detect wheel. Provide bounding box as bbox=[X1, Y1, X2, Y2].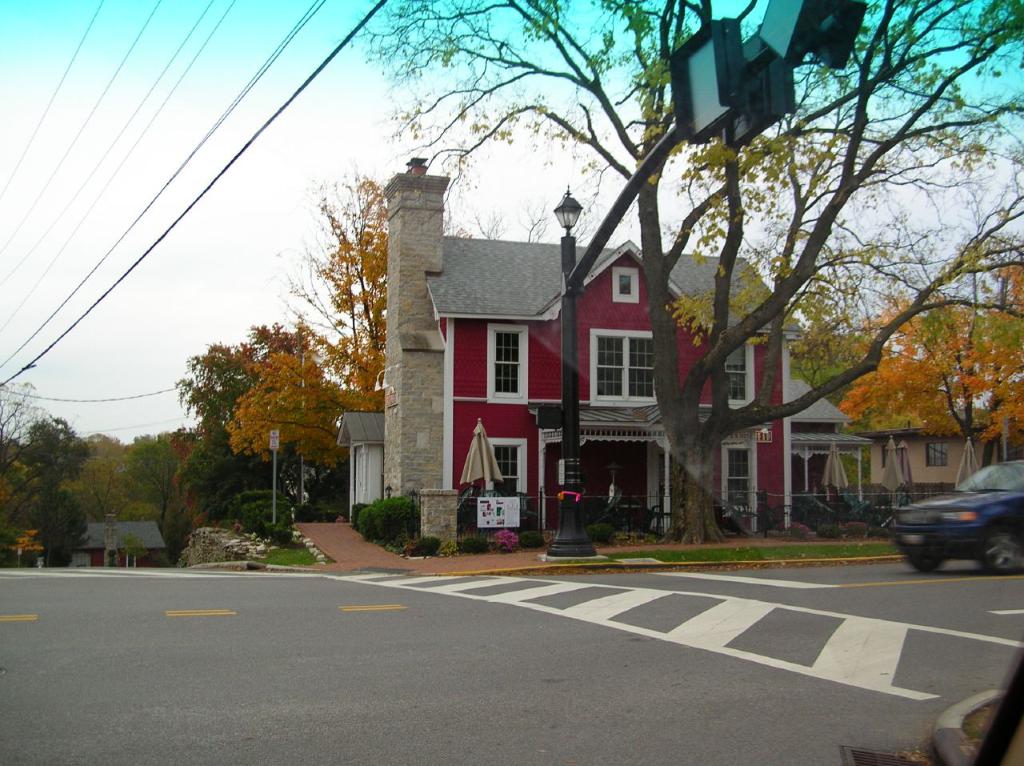
bbox=[979, 527, 1018, 575].
